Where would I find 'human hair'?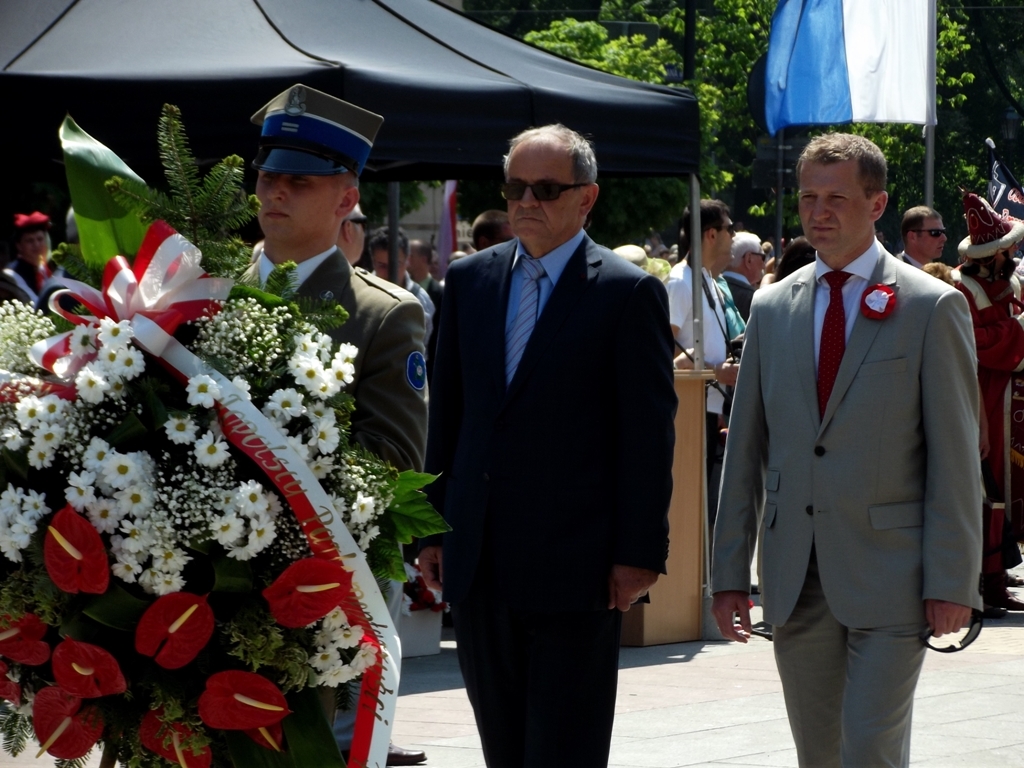
At region(679, 196, 731, 242).
